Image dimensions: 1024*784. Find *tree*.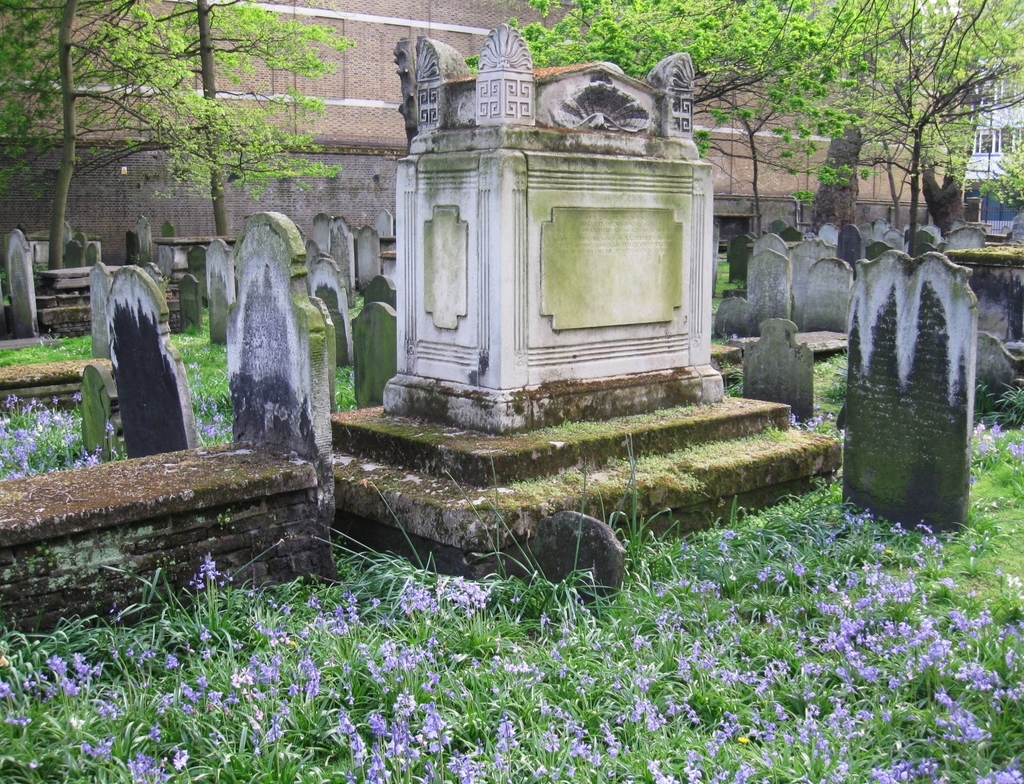
{"left": 490, "top": 0, "right": 1023, "bottom": 255}.
